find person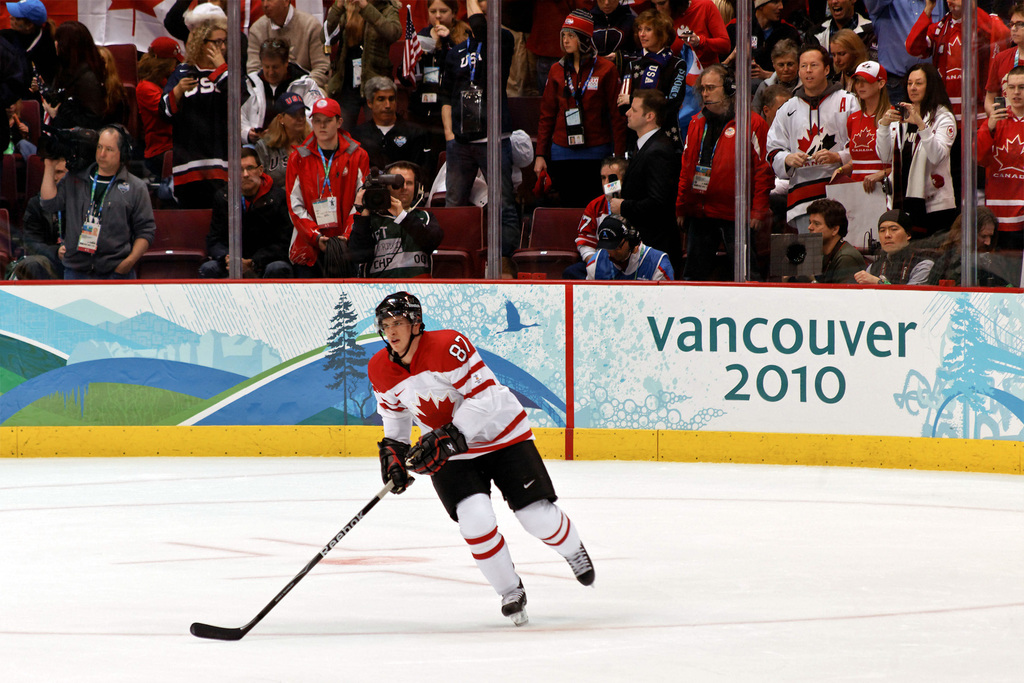
crop(854, 208, 940, 289)
